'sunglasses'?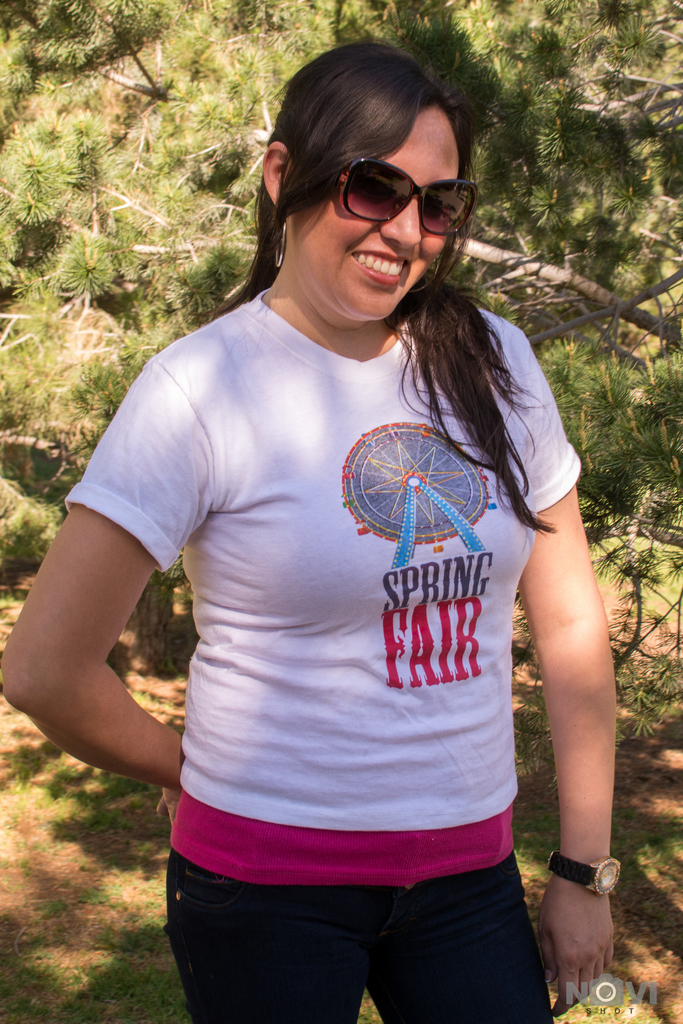
(left=337, top=156, right=479, bottom=236)
